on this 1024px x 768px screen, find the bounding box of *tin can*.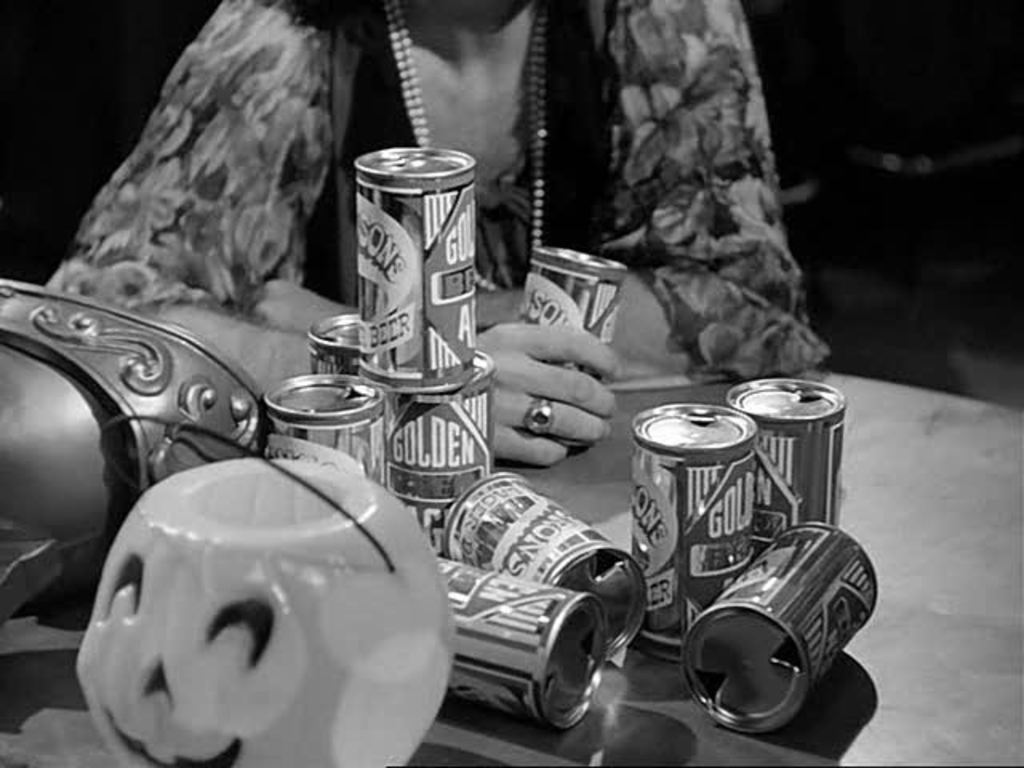
Bounding box: <bbox>389, 373, 498, 555</bbox>.
